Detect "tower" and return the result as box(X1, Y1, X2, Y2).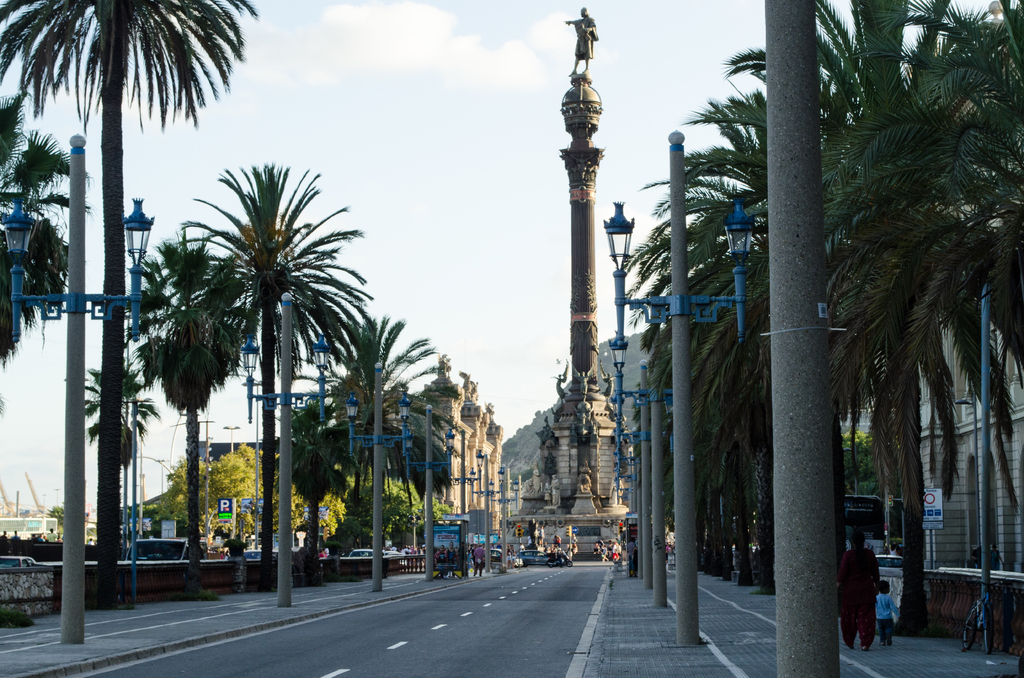
box(536, 3, 630, 474).
